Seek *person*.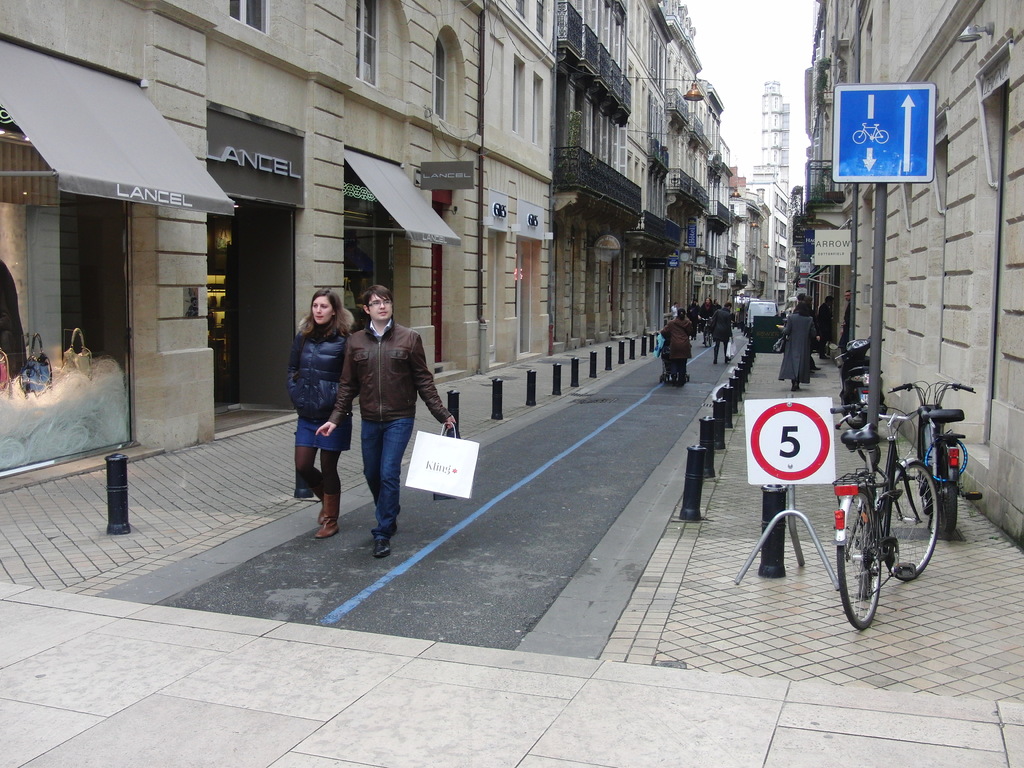
<box>659,306,696,381</box>.
